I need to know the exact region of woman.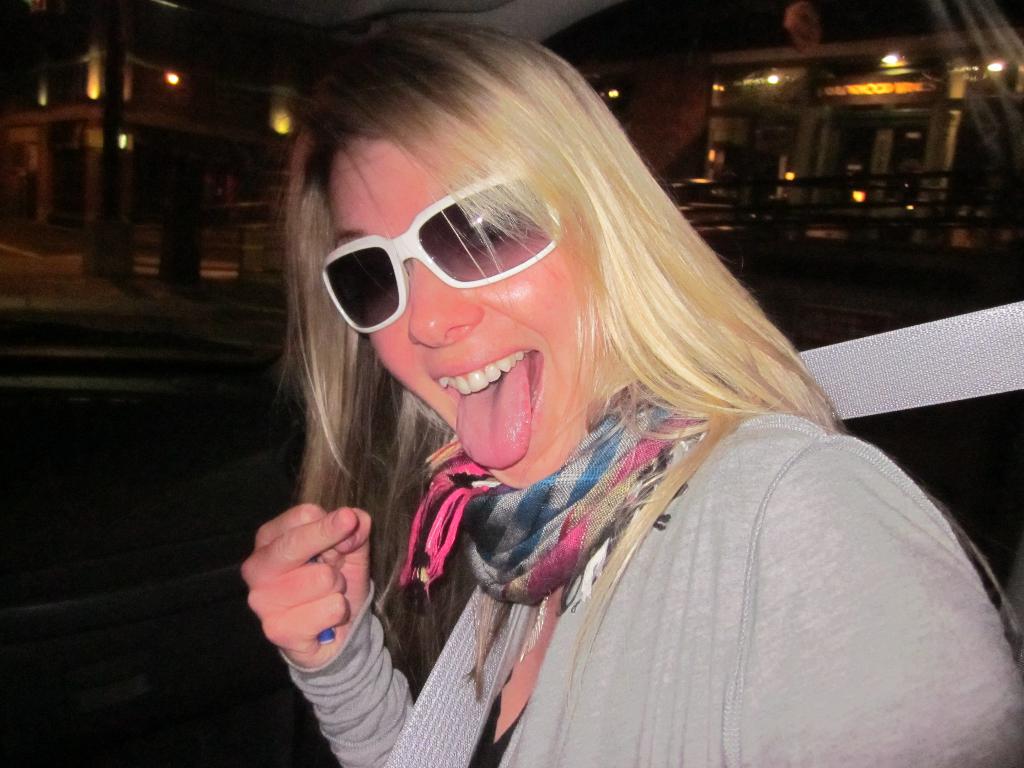
Region: (left=179, top=26, right=996, bottom=760).
